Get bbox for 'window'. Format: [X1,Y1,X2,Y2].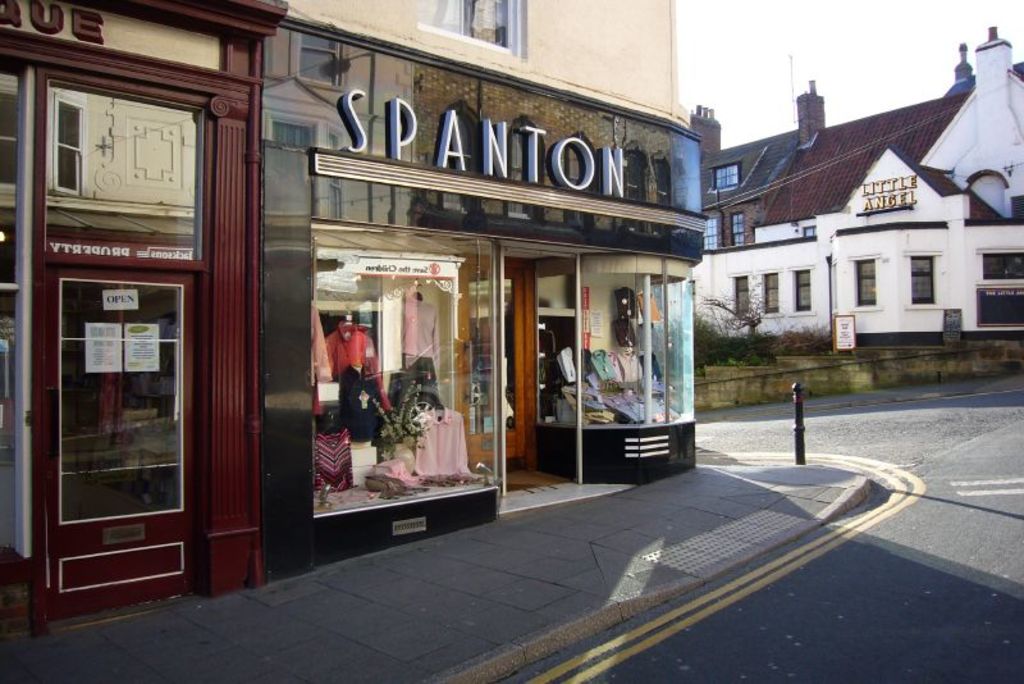
[977,245,1023,282].
